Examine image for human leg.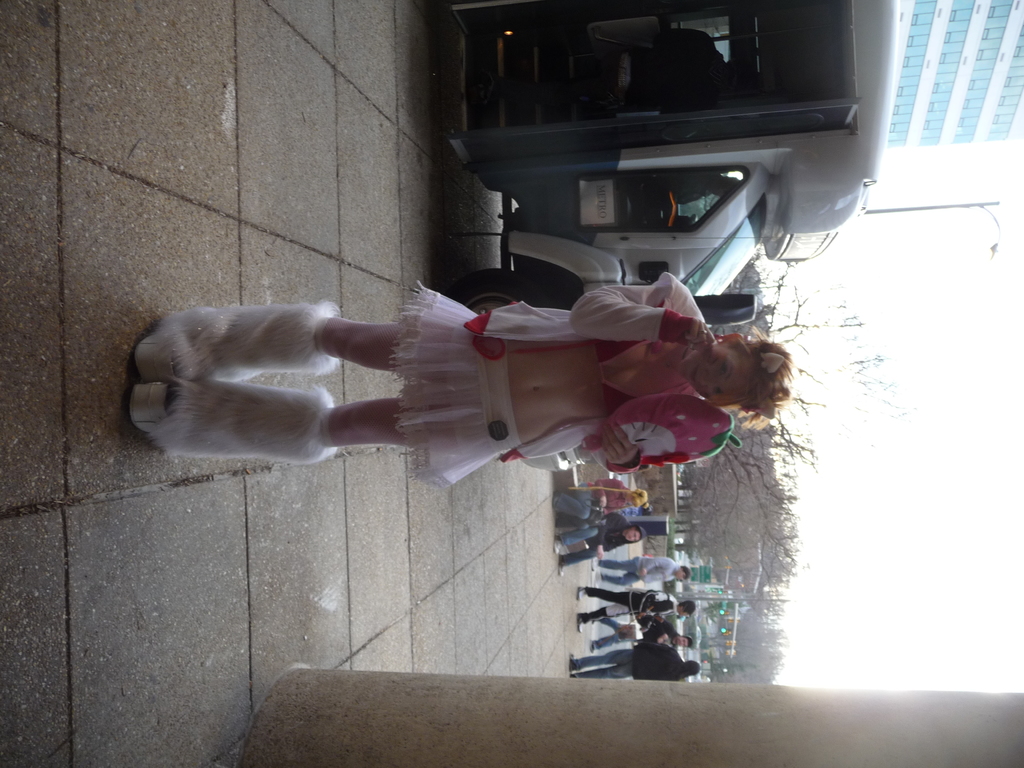
Examination result: locate(575, 589, 637, 606).
